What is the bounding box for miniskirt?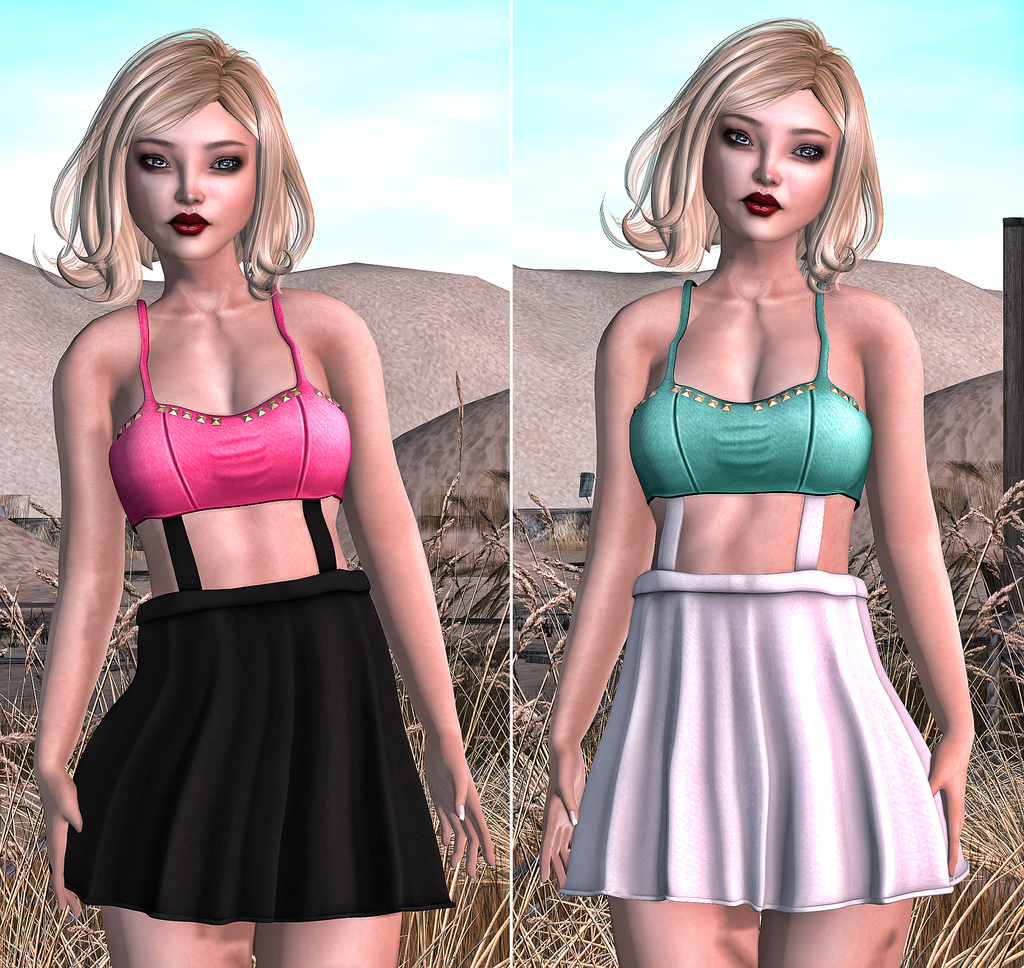
[557,569,970,912].
